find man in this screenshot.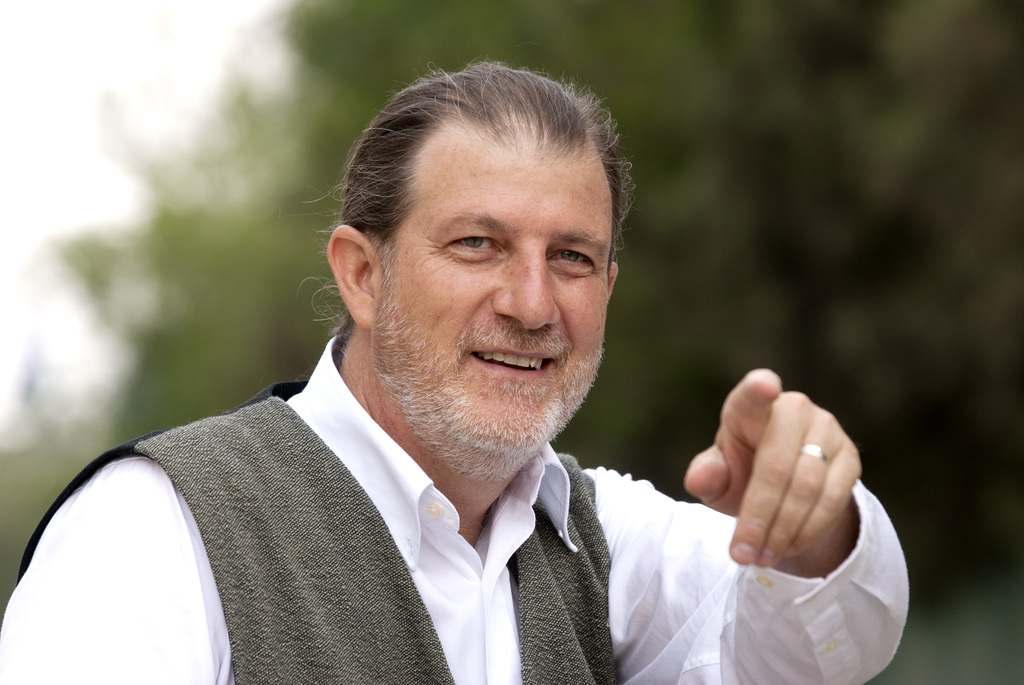
The bounding box for man is (x1=19, y1=84, x2=821, y2=678).
